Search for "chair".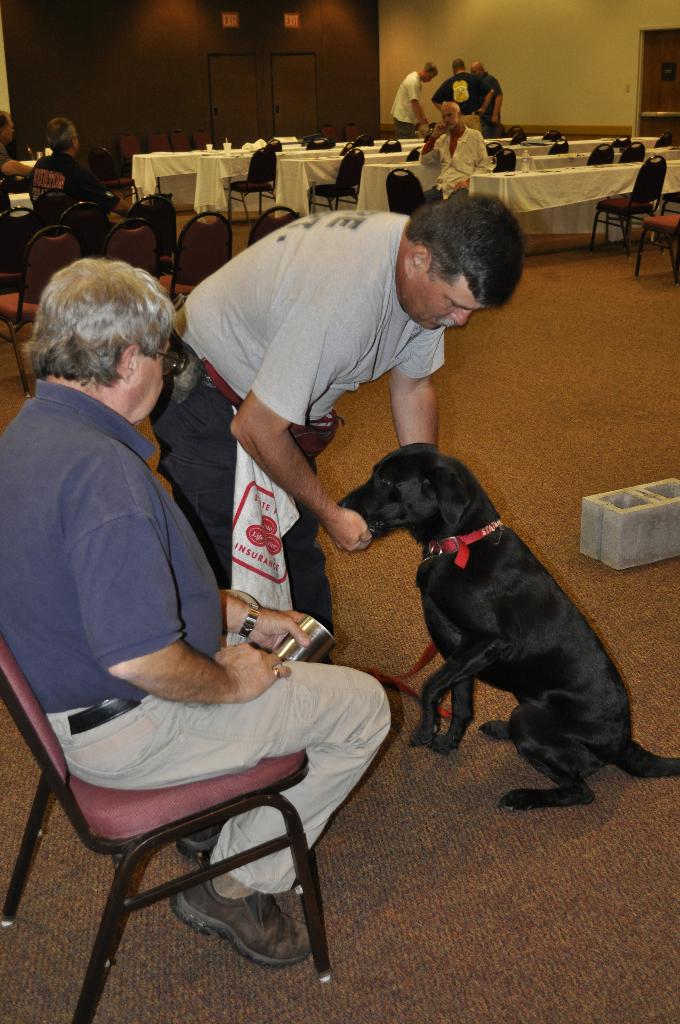
Found at select_region(196, 131, 212, 155).
